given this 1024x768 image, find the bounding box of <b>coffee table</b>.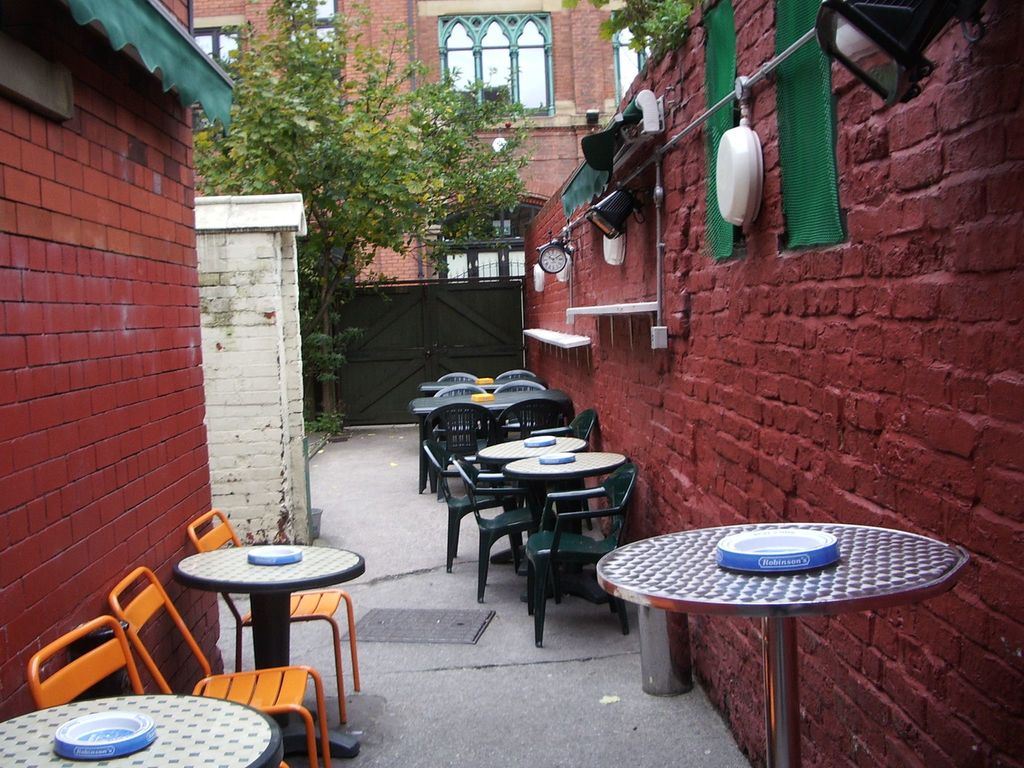
[469, 433, 583, 553].
